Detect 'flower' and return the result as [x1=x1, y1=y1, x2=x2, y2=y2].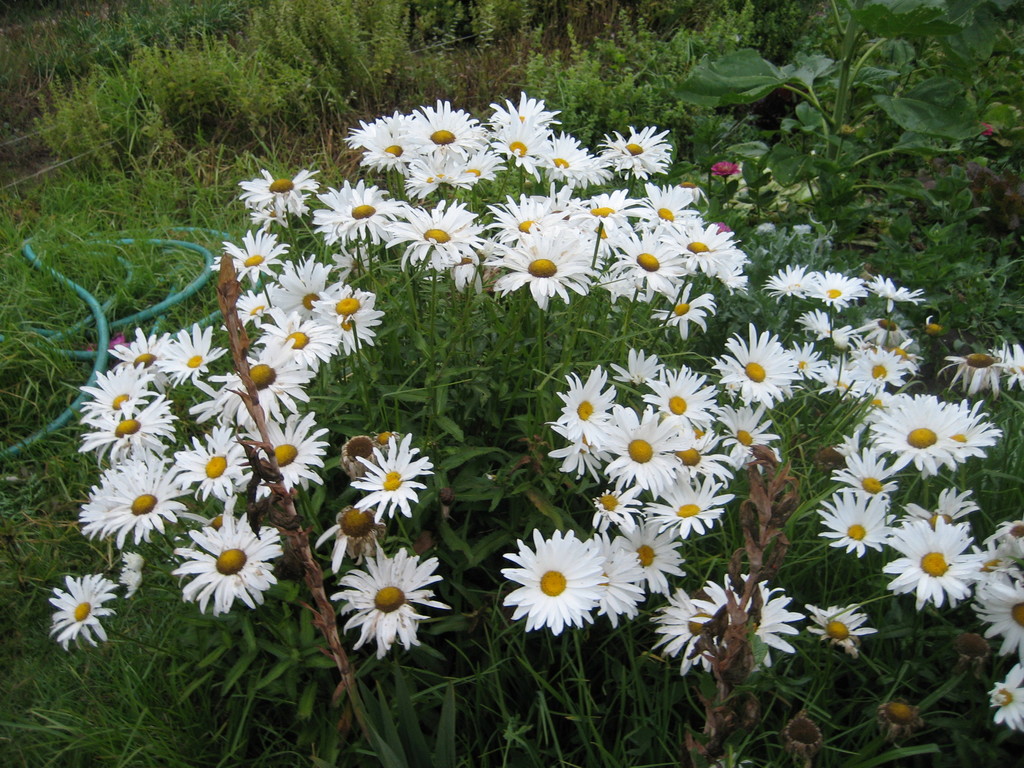
[x1=266, y1=408, x2=328, y2=495].
